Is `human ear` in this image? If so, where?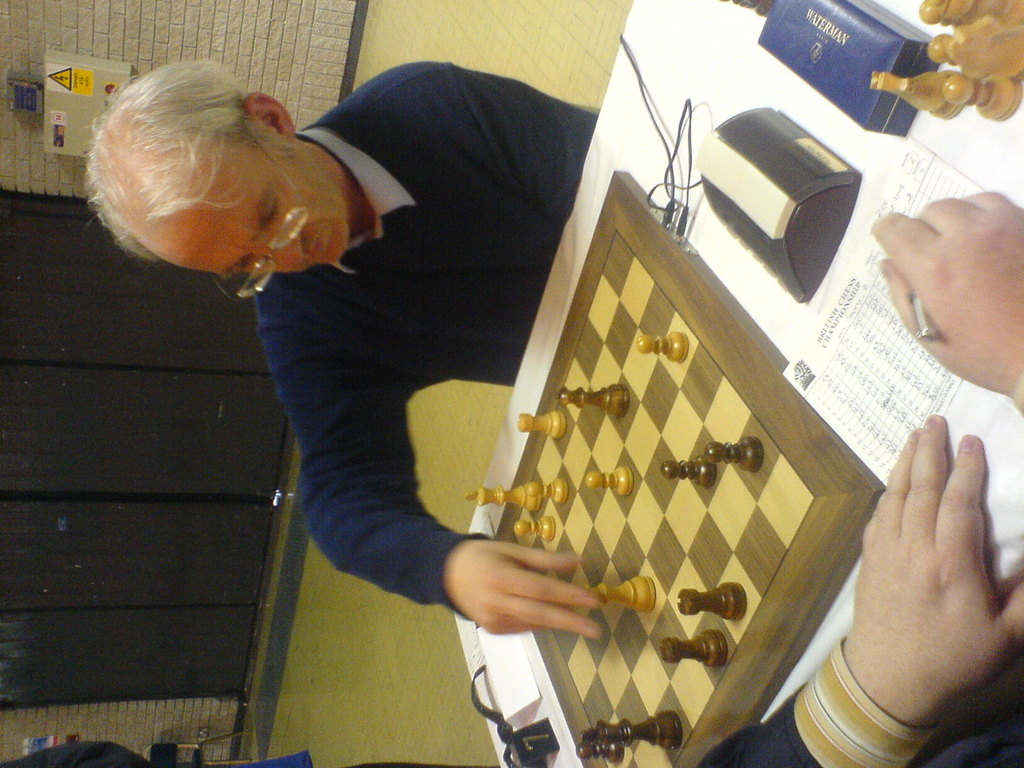
Yes, at [x1=250, y1=95, x2=292, y2=136].
